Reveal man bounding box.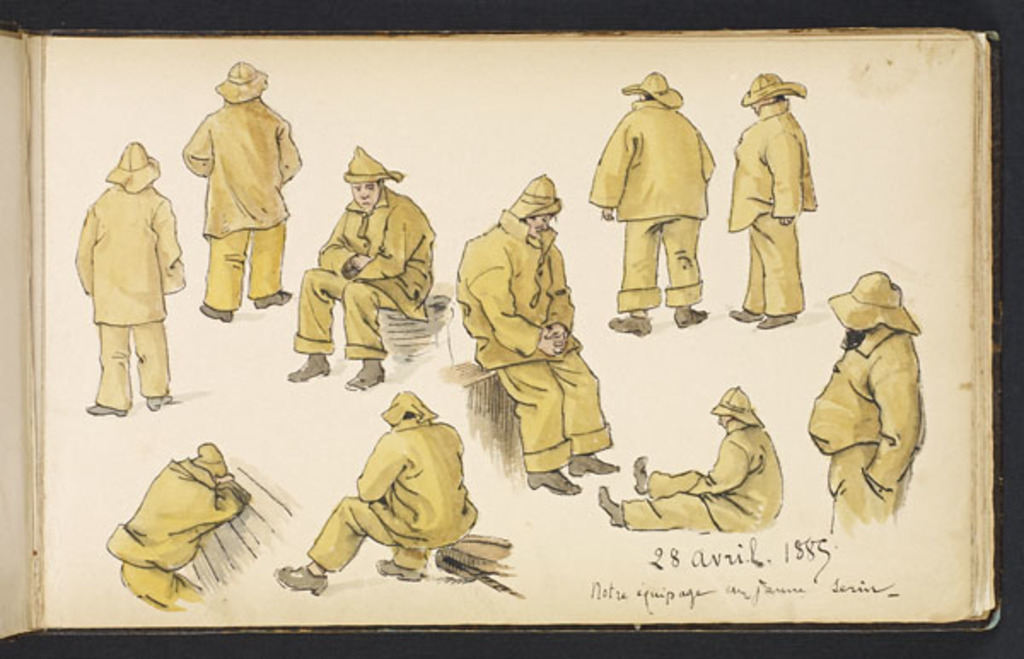
Revealed: region(271, 386, 474, 598).
